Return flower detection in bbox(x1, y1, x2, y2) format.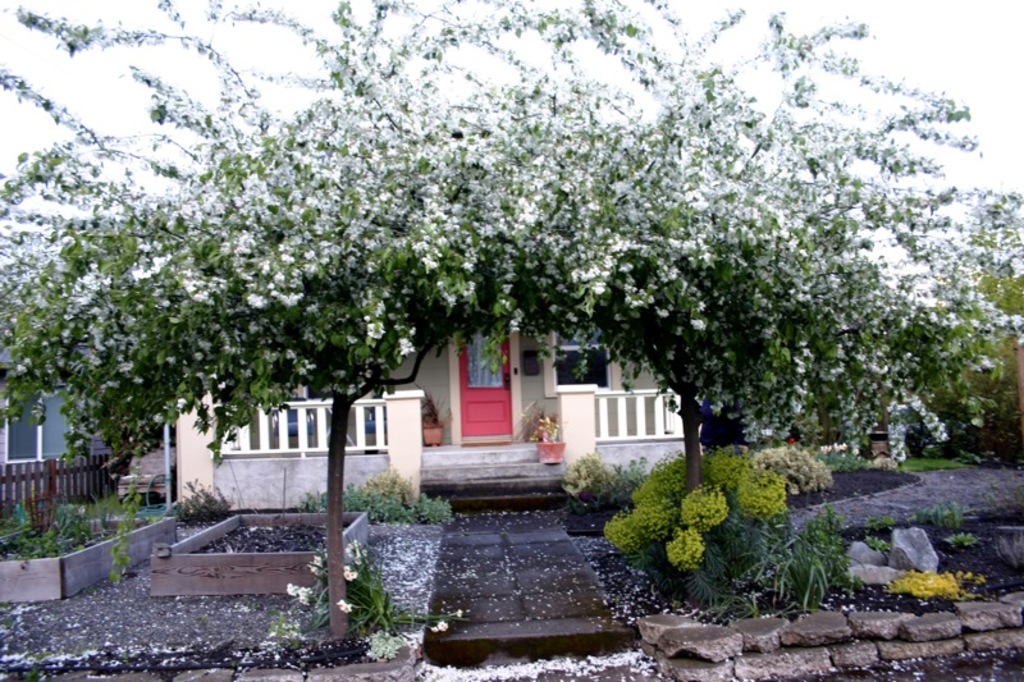
bbox(311, 553, 324, 566).
